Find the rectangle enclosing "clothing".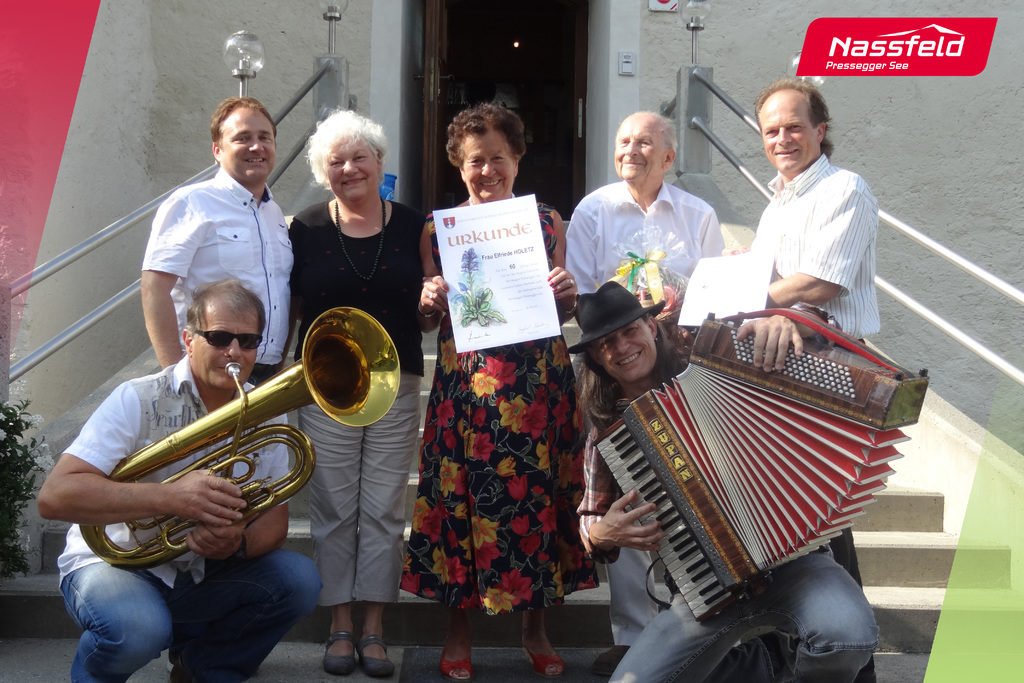
x1=415 y1=156 x2=596 y2=648.
